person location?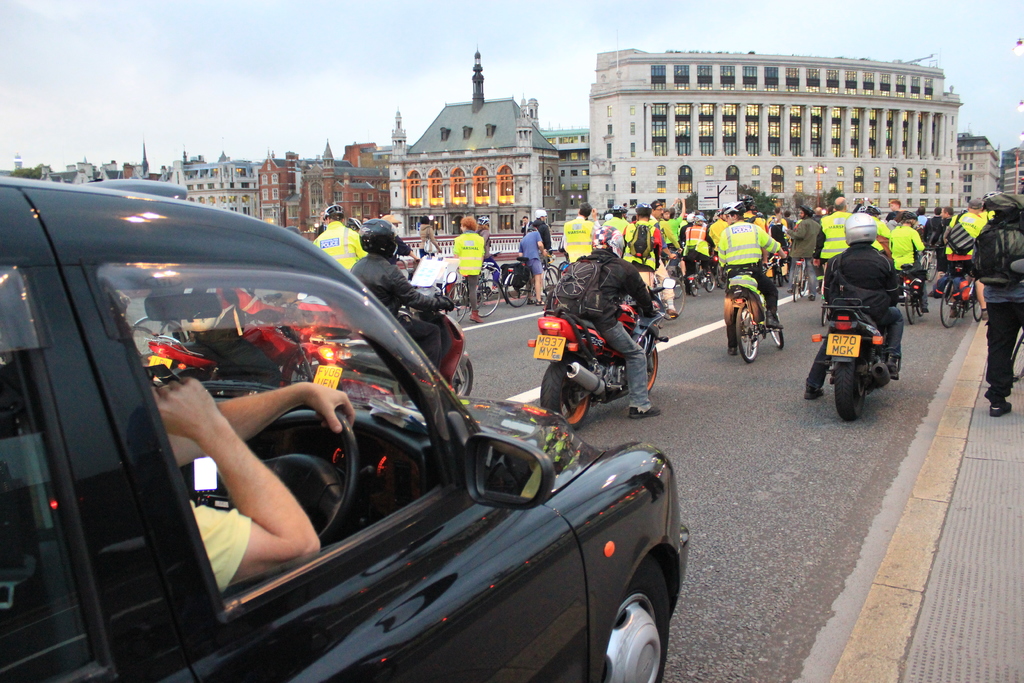
{"x1": 520, "y1": 213, "x2": 527, "y2": 229}
